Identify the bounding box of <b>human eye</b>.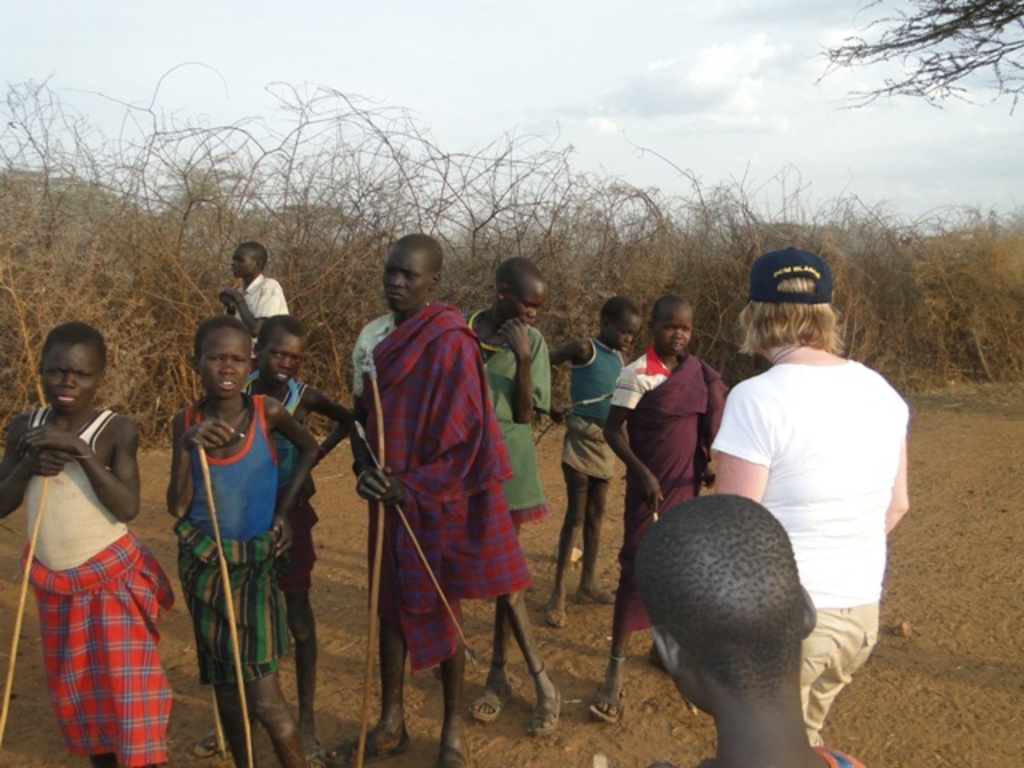
291:349:302:363.
